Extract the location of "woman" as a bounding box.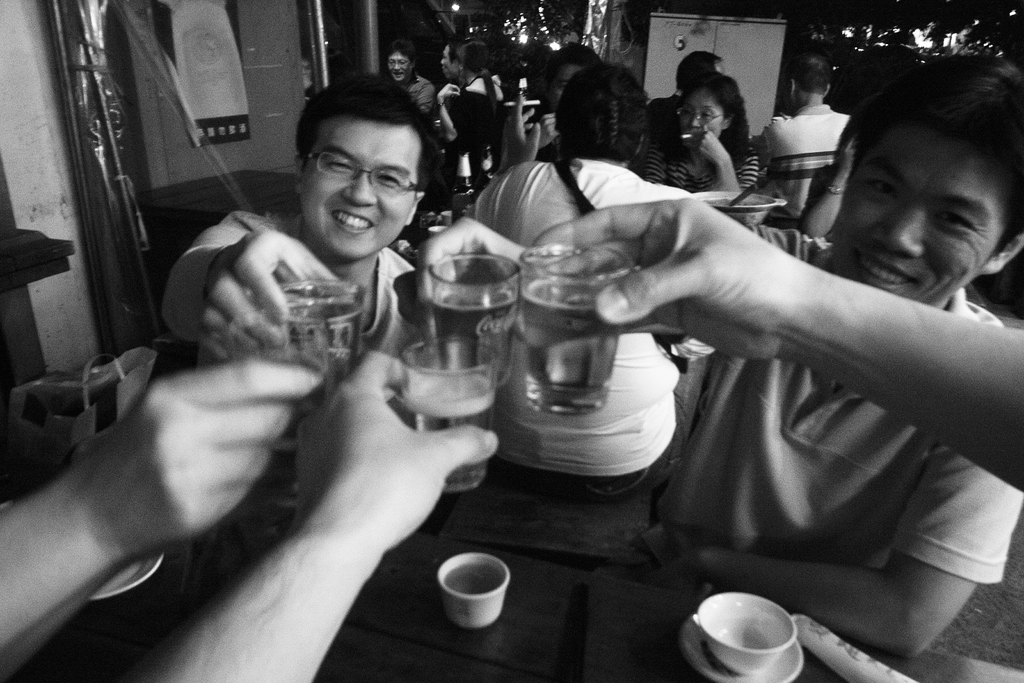
<box>633,69,760,204</box>.
